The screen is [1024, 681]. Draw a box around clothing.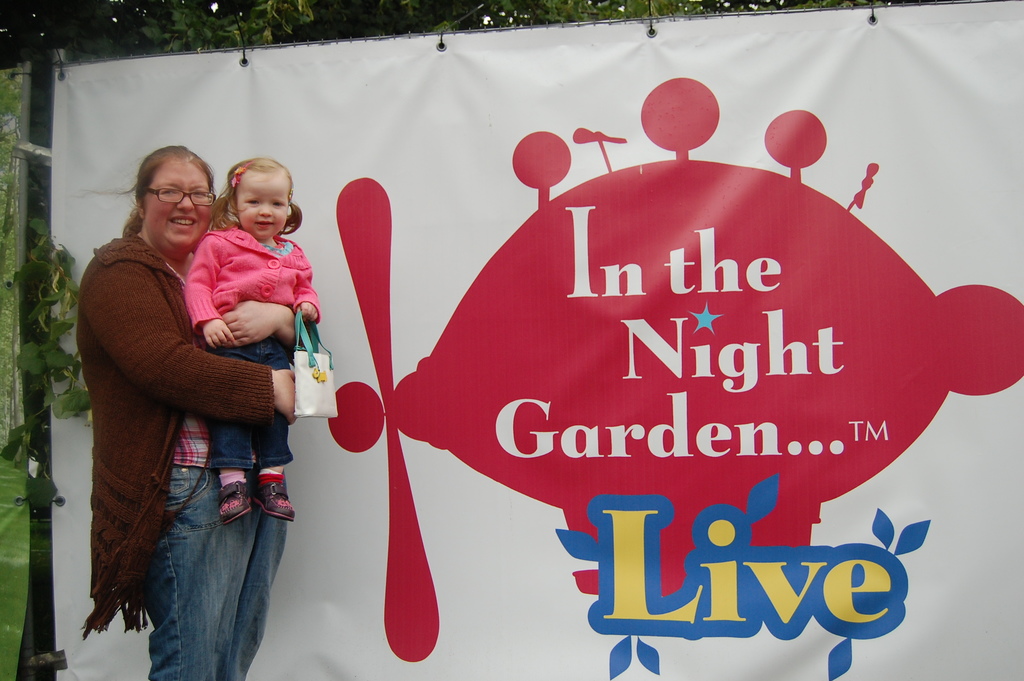
180/221/319/475.
